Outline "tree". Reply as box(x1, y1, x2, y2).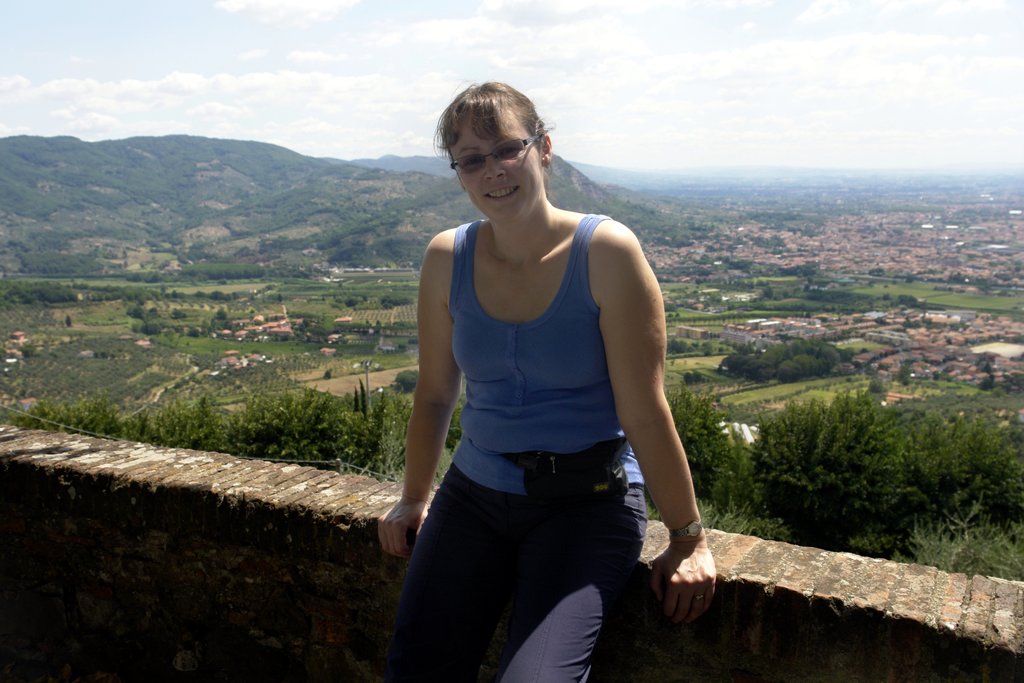
box(209, 289, 232, 305).
